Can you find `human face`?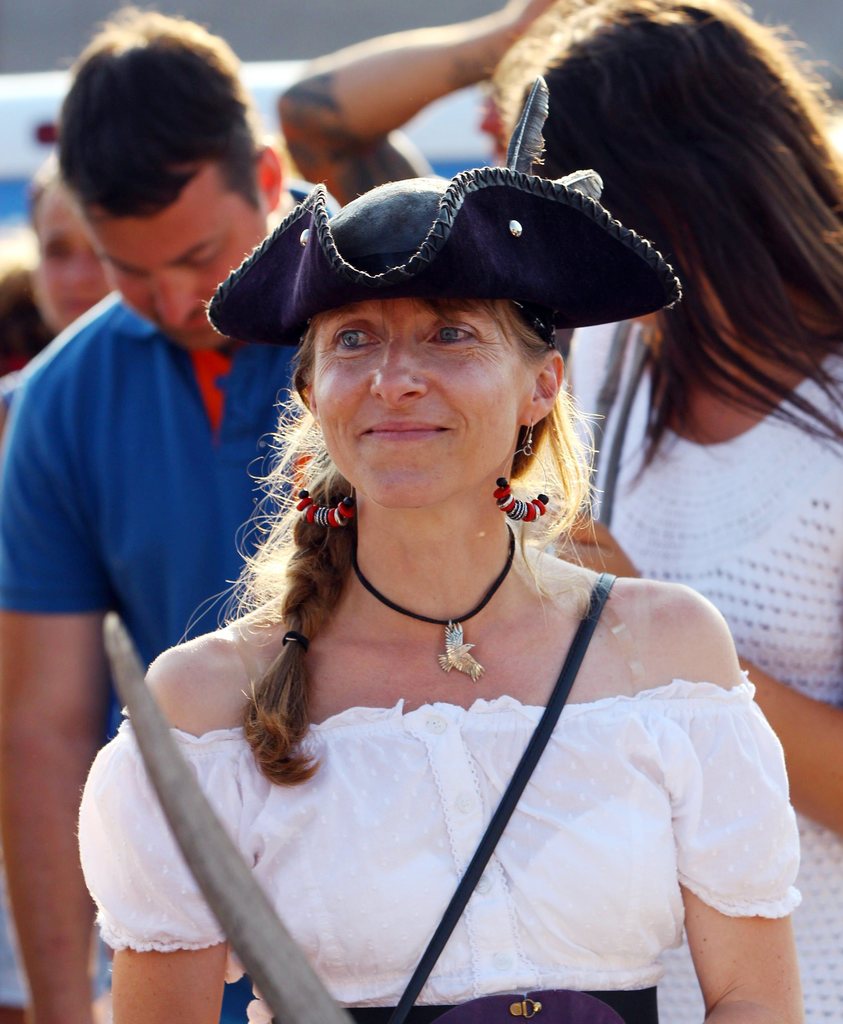
Yes, bounding box: pyautogui.locateOnScreen(95, 163, 266, 340).
